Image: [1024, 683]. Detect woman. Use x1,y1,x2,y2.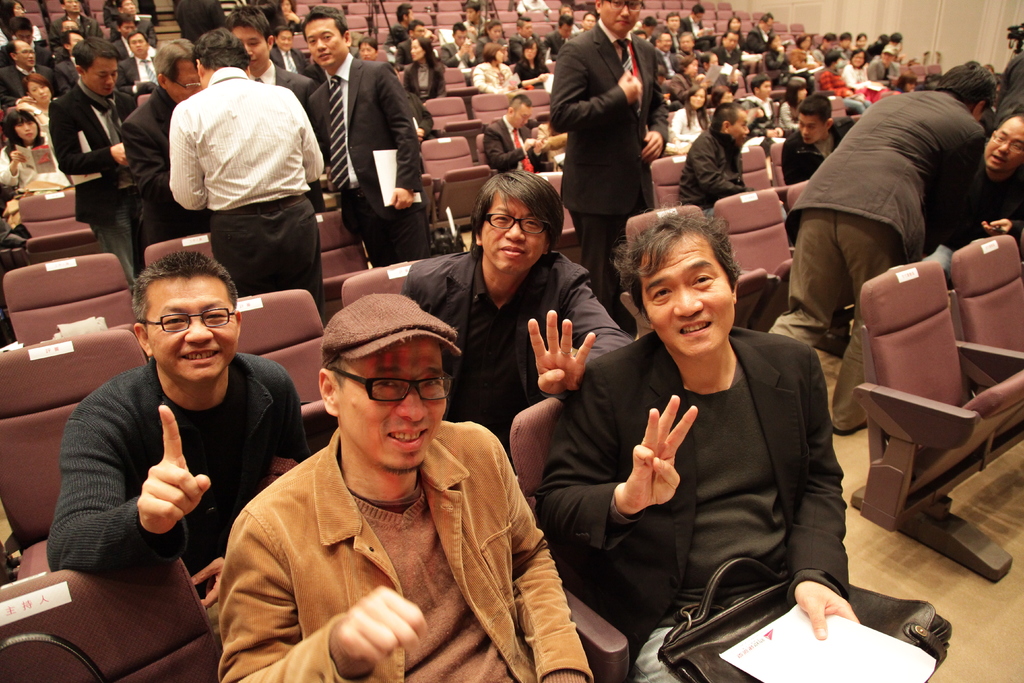
662,80,707,152.
